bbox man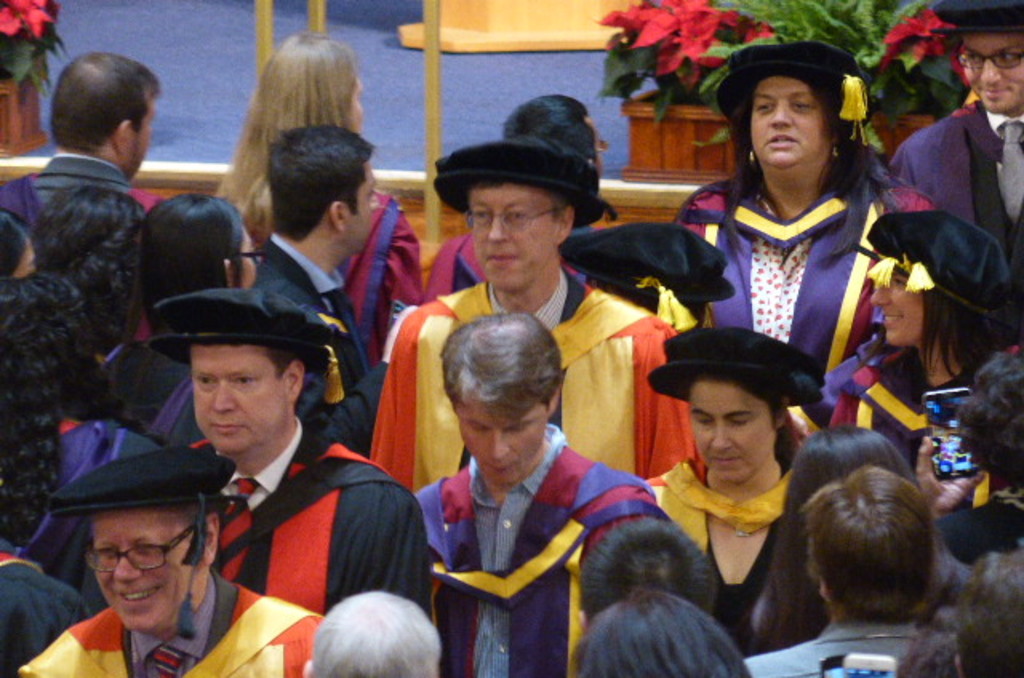
304:588:446:676
